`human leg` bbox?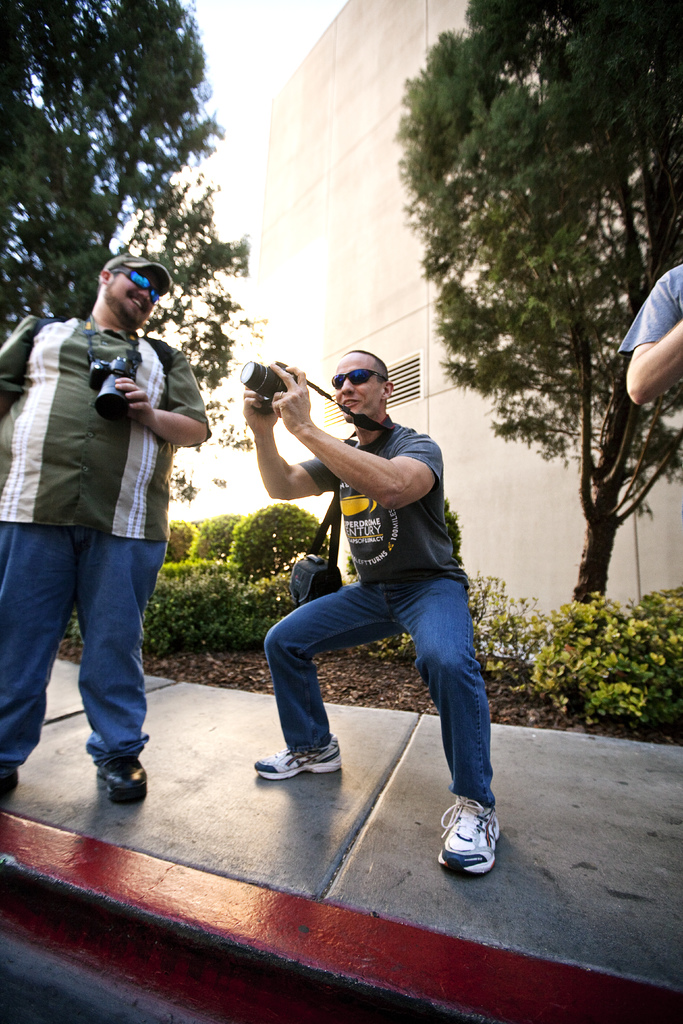
l=399, t=574, r=513, b=882
